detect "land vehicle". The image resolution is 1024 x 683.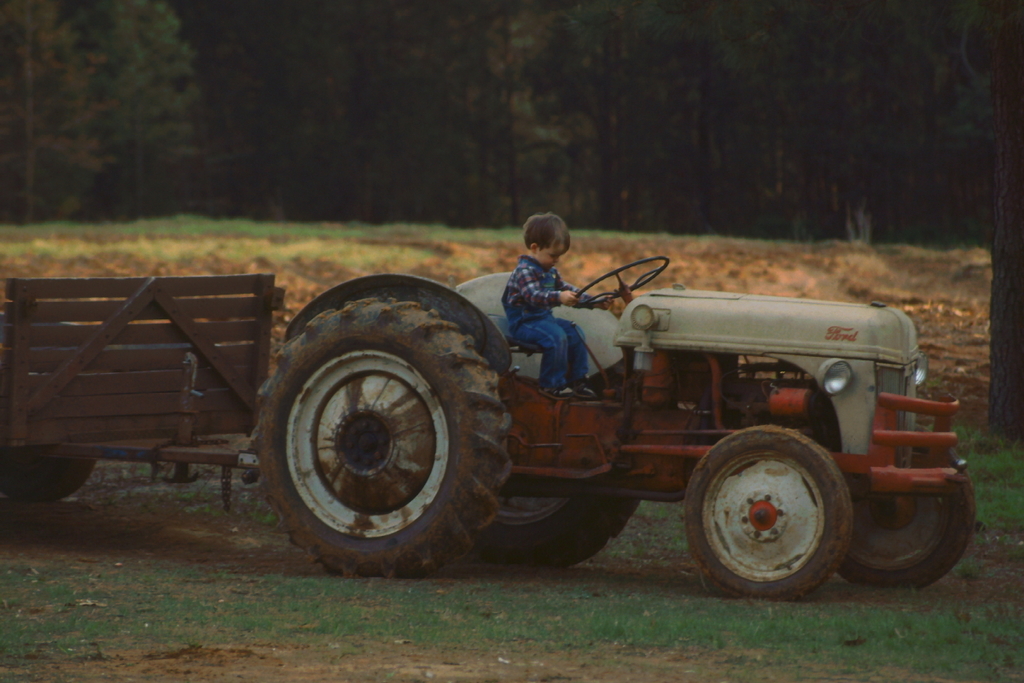
left=25, top=215, right=992, bottom=606.
